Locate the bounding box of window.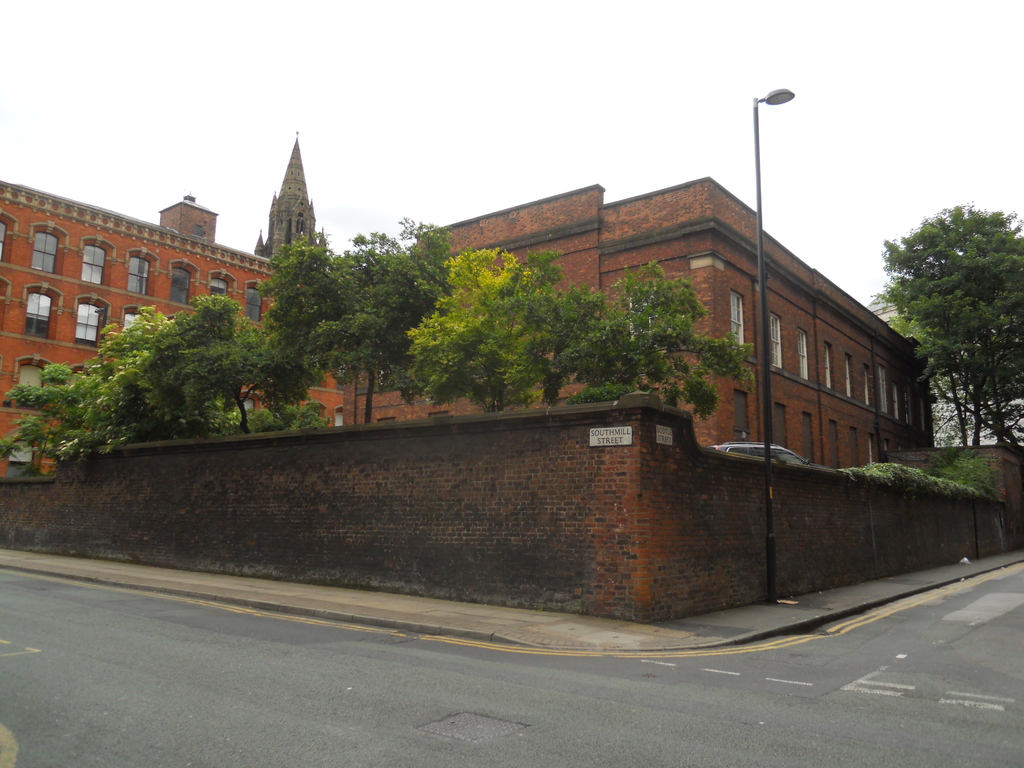
Bounding box: region(797, 330, 808, 380).
